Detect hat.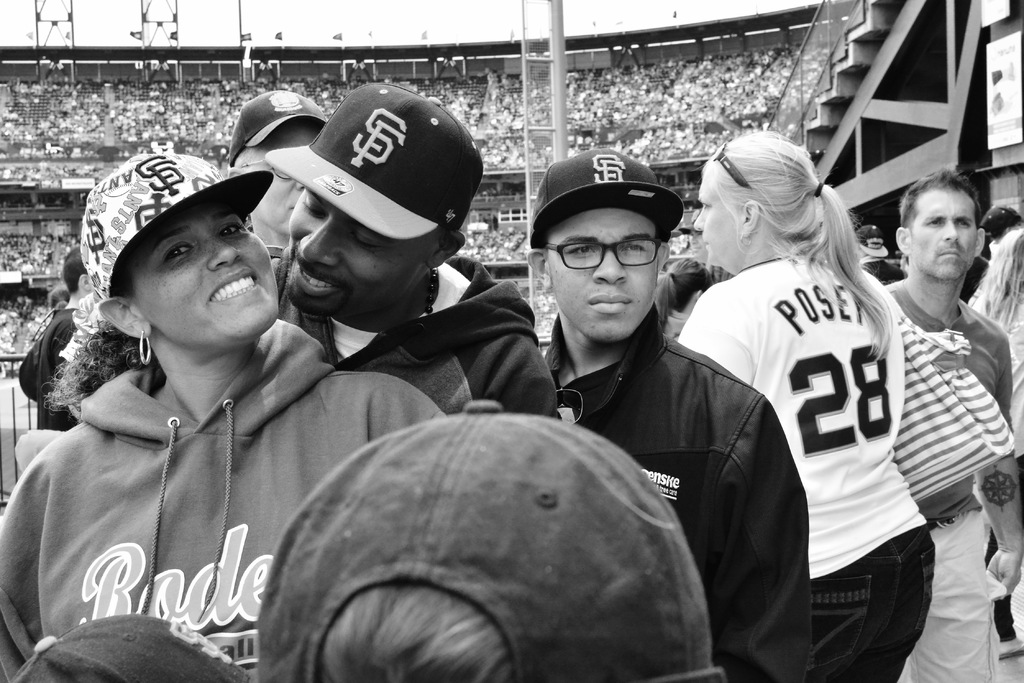
Detected at bbox(8, 612, 252, 682).
